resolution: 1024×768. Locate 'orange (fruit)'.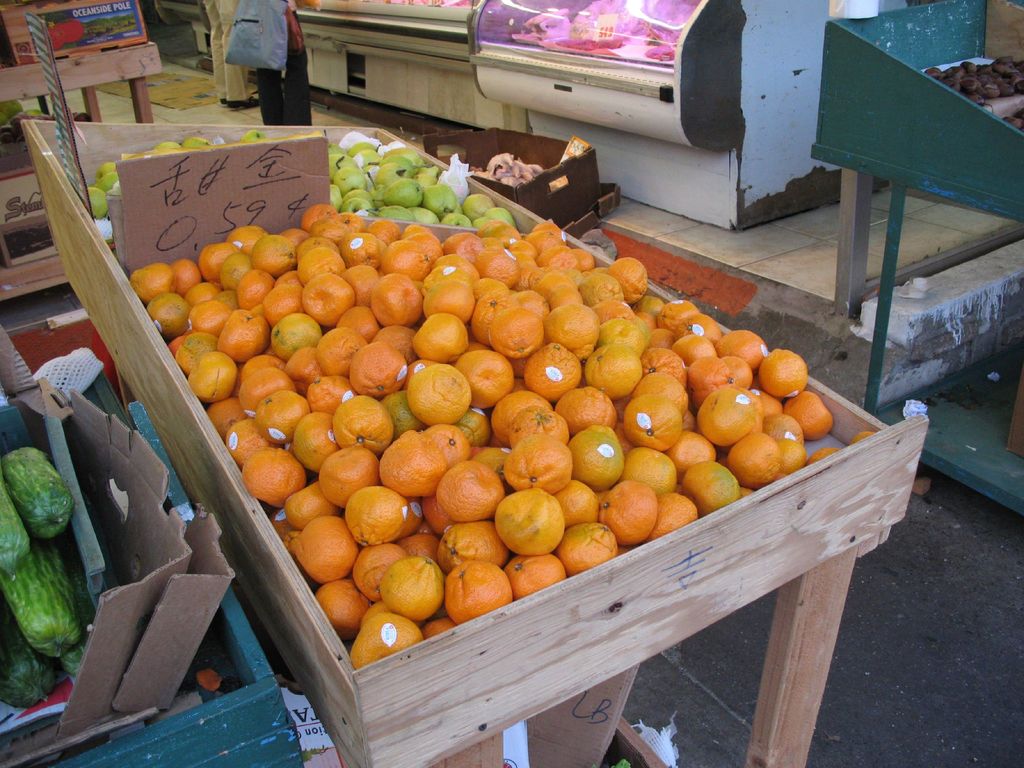
pyautogui.locateOnScreen(209, 296, 241, 307).
